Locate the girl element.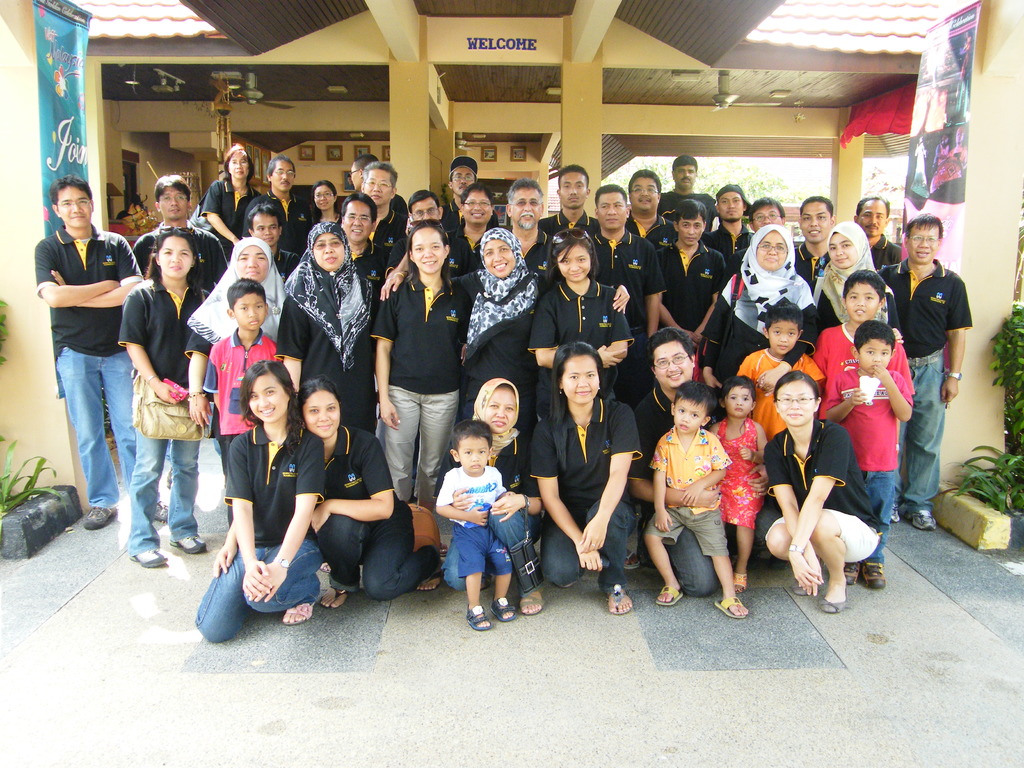
Element bbox: 367, 211, 465, 511.
